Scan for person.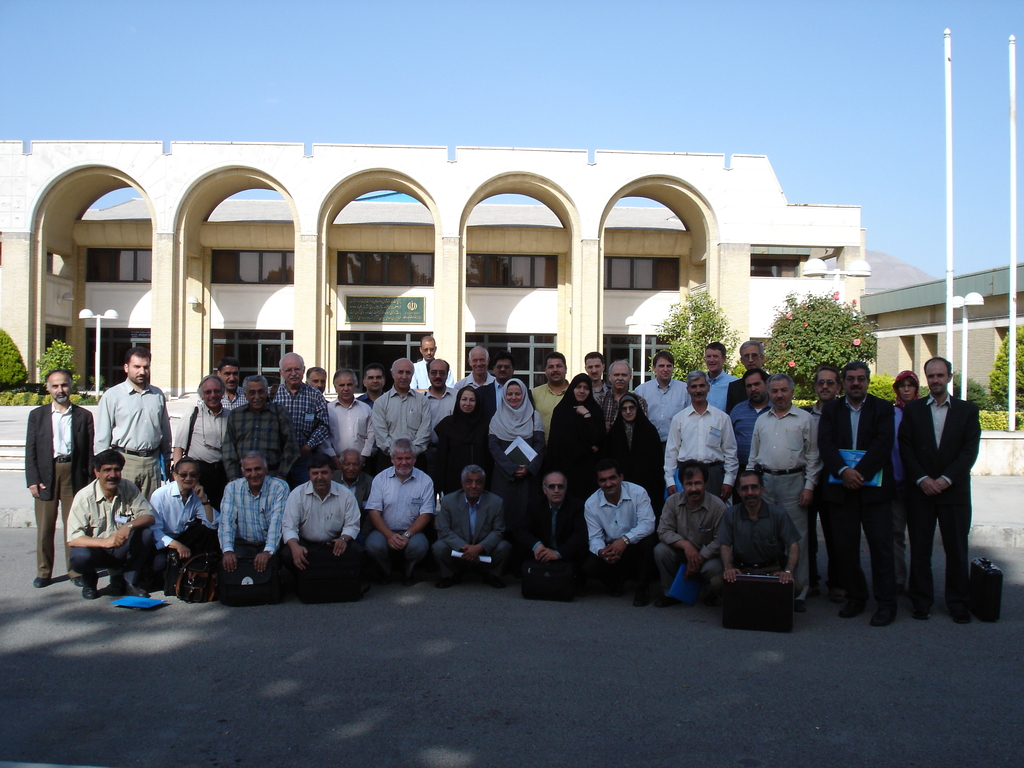
Scan result: 22 365 93 593.
